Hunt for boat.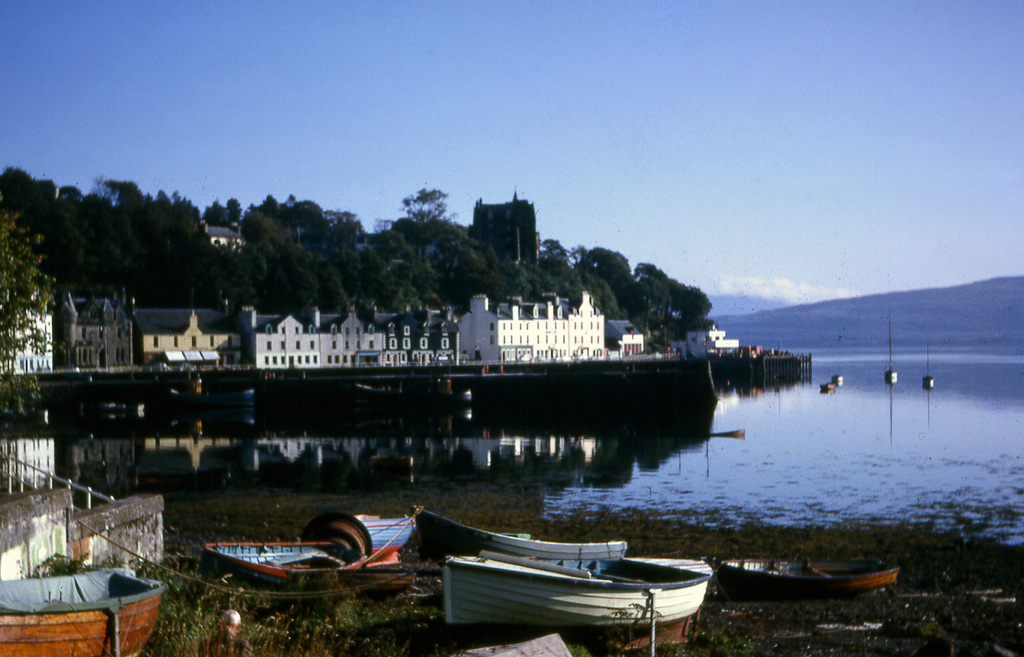
Hunted down at <bbox>0, 563, 167, 656</bbox>.
